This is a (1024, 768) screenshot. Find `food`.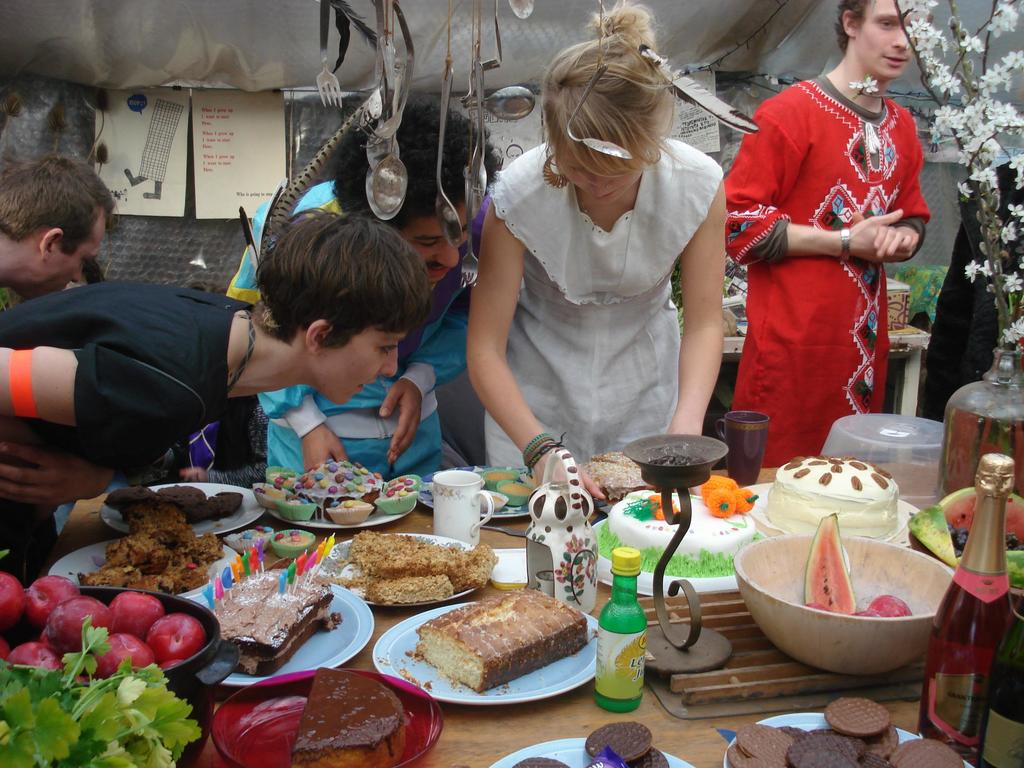
Bounding box: bbox(77, 498, 227, 598).
